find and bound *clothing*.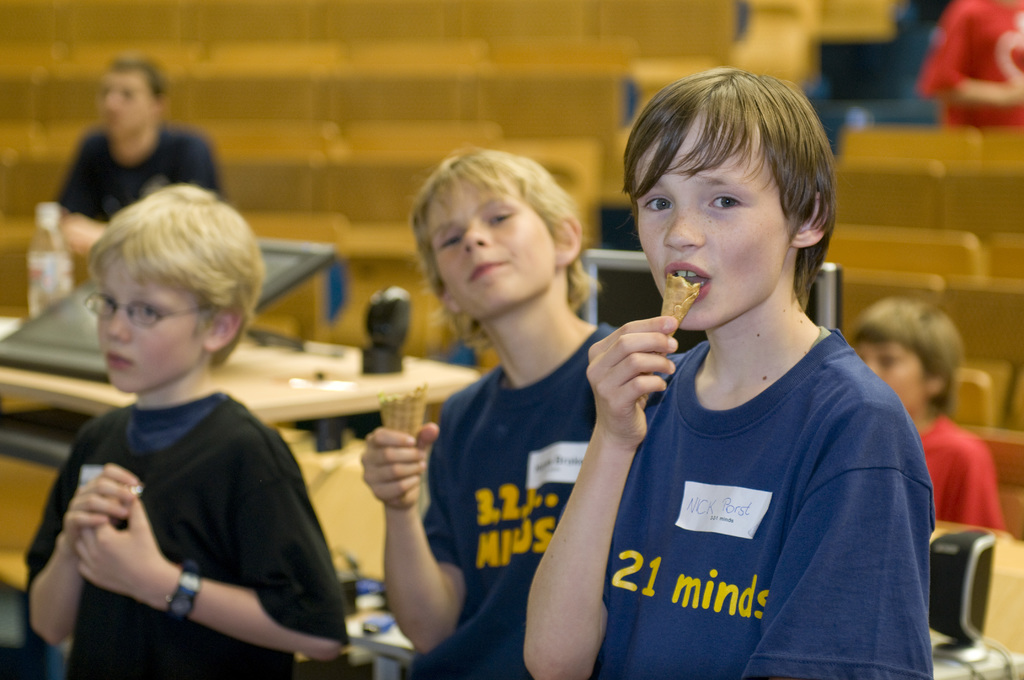
Bound: bbox(25, 393, 351, 679).
